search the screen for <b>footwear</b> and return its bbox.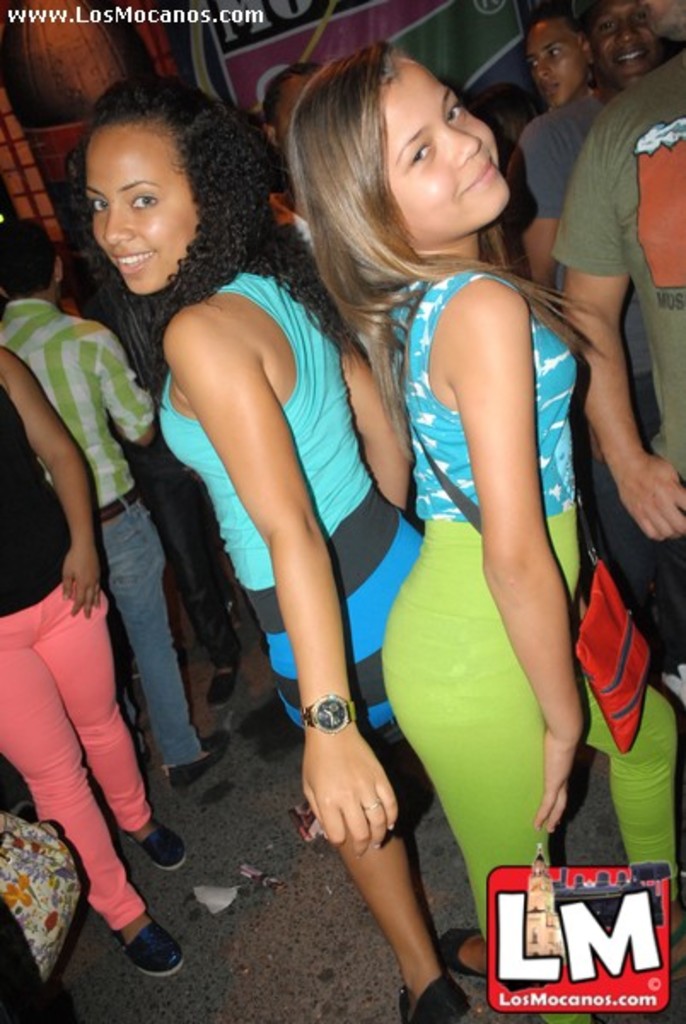
Found: detection(111, 922, 186, 985).
